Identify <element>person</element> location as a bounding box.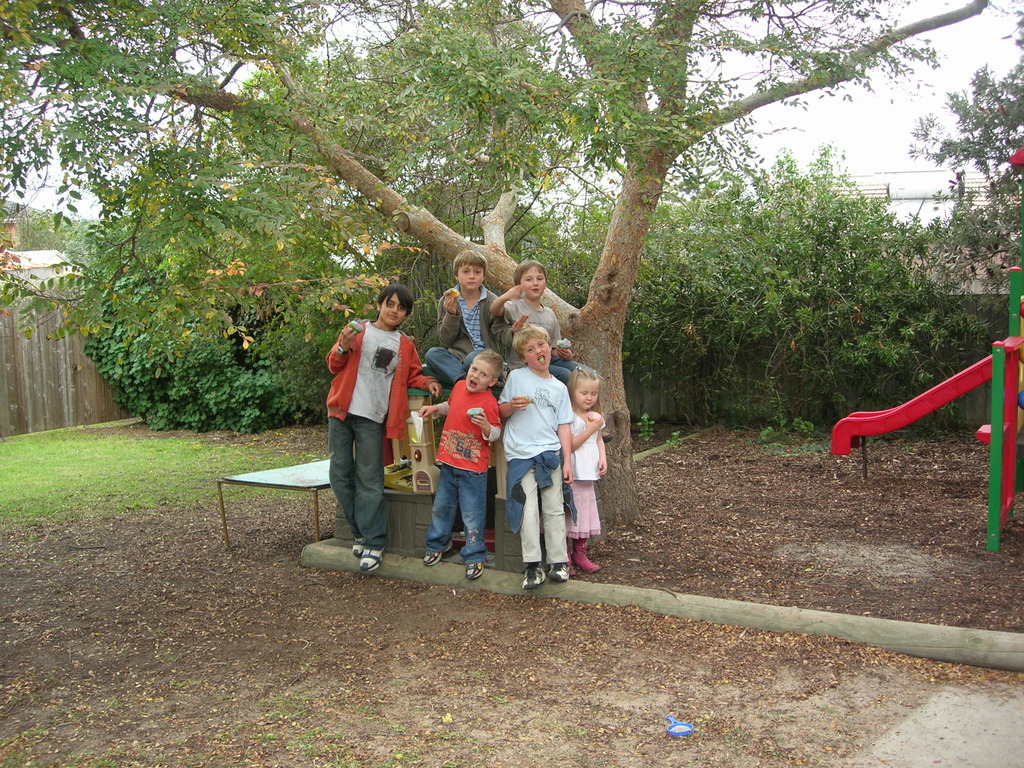
<box>493,328,584,589</box>.
